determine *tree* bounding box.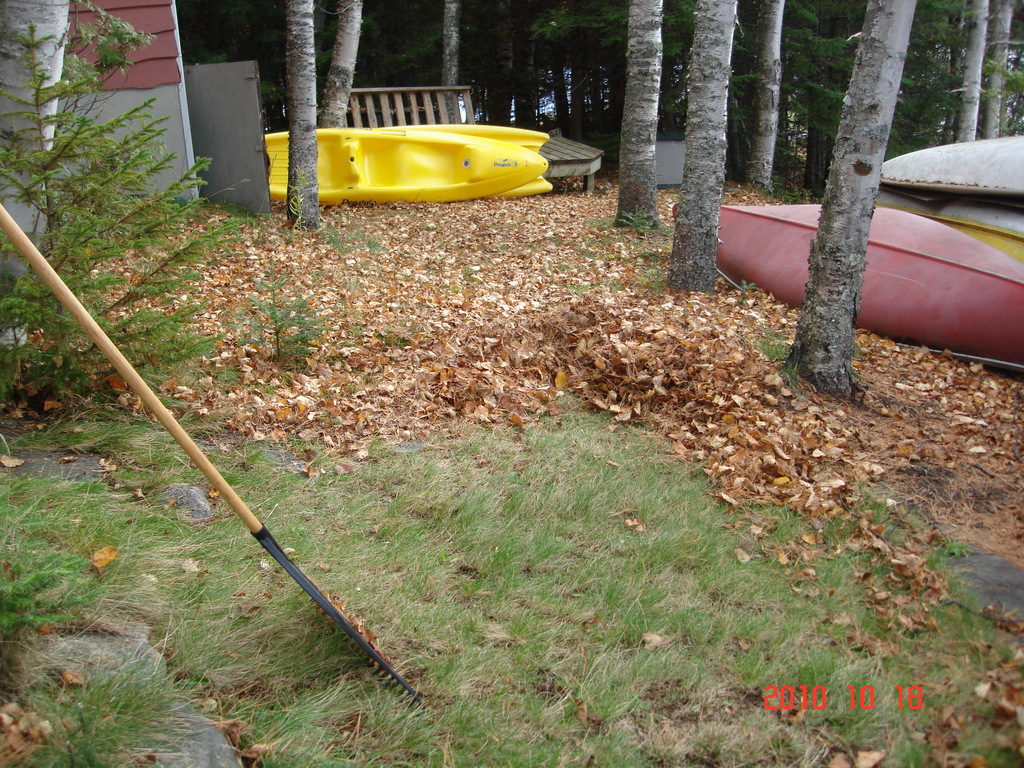
Determined: Rect(570, 0, 600, 147).
